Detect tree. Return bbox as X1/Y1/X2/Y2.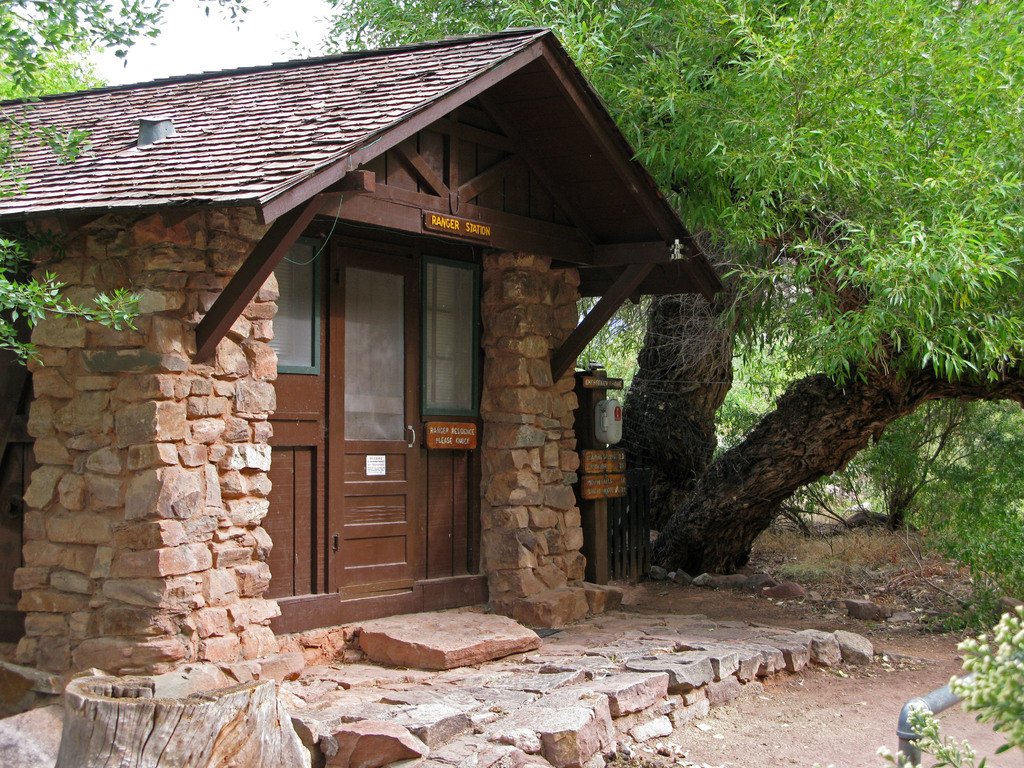
0/0/336/367.
